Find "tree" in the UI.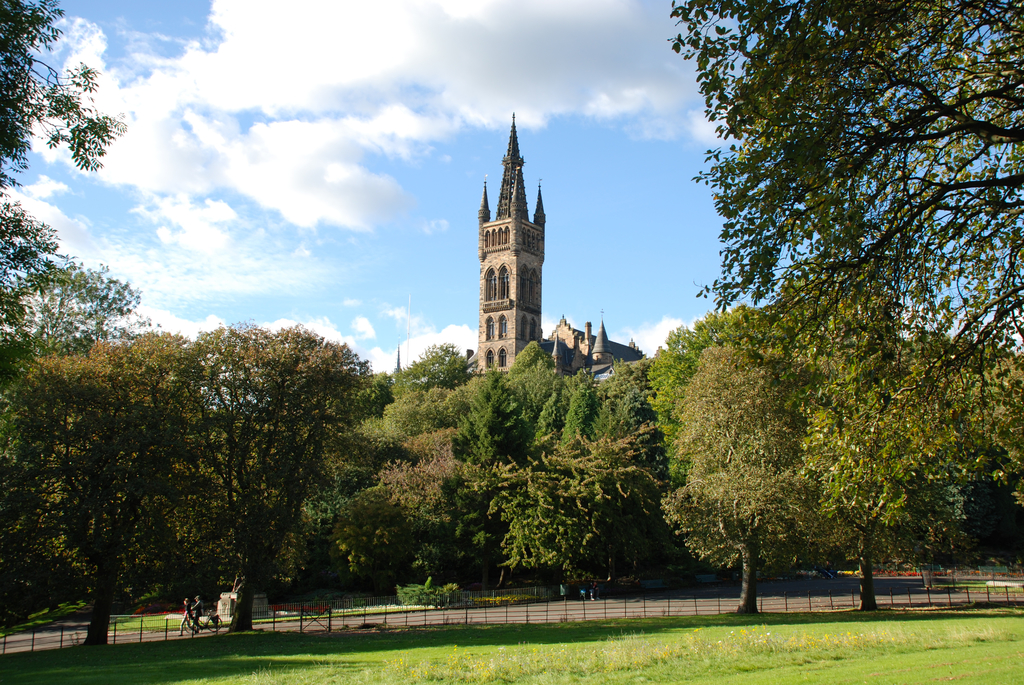
UI element at {"left": 817, "top": 369, "right": 962, "bottom": 615}.
